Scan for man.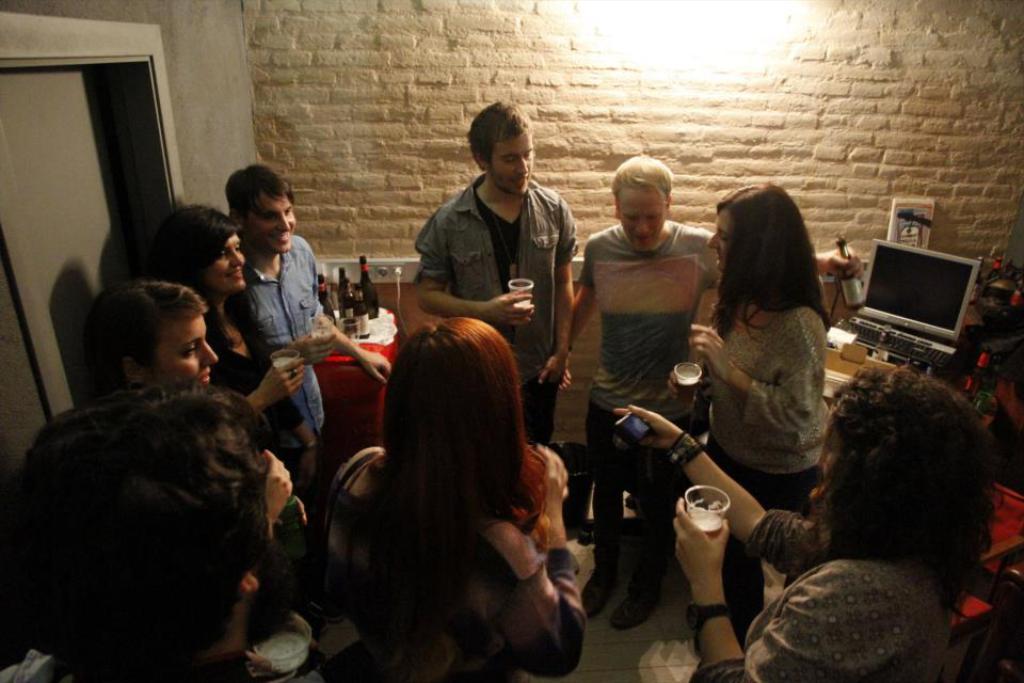
Scan result: x1=404, y1=96, x2=590, y2=444.
